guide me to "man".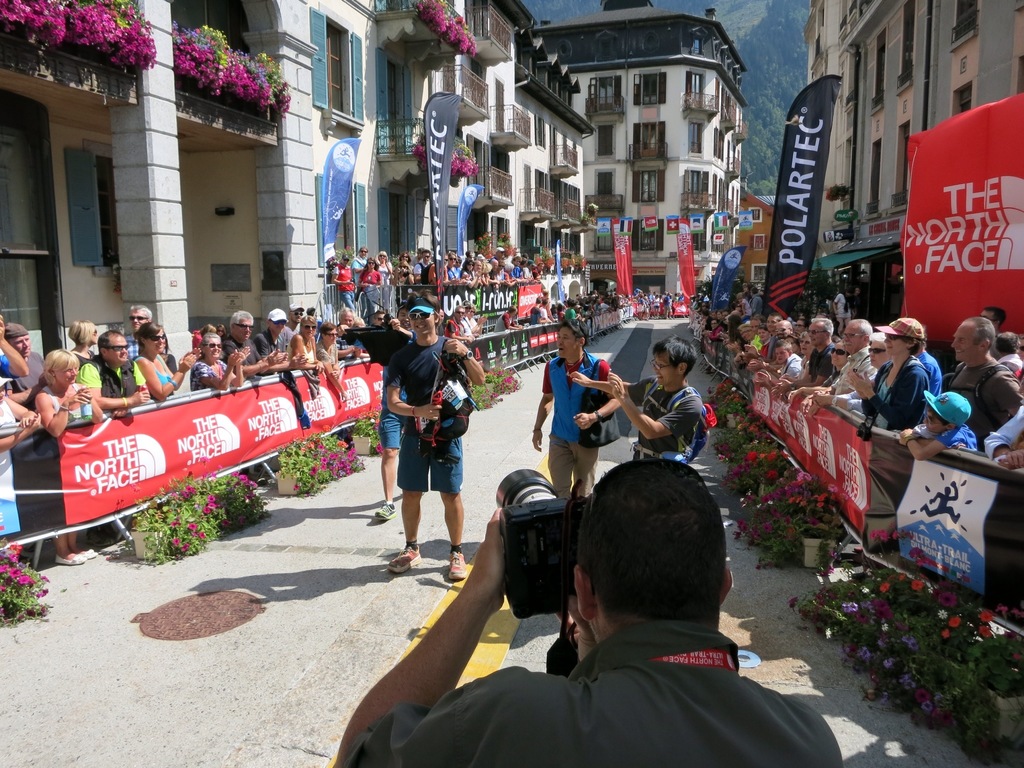
Guidance: BBox(765, 318, 796, 376).
